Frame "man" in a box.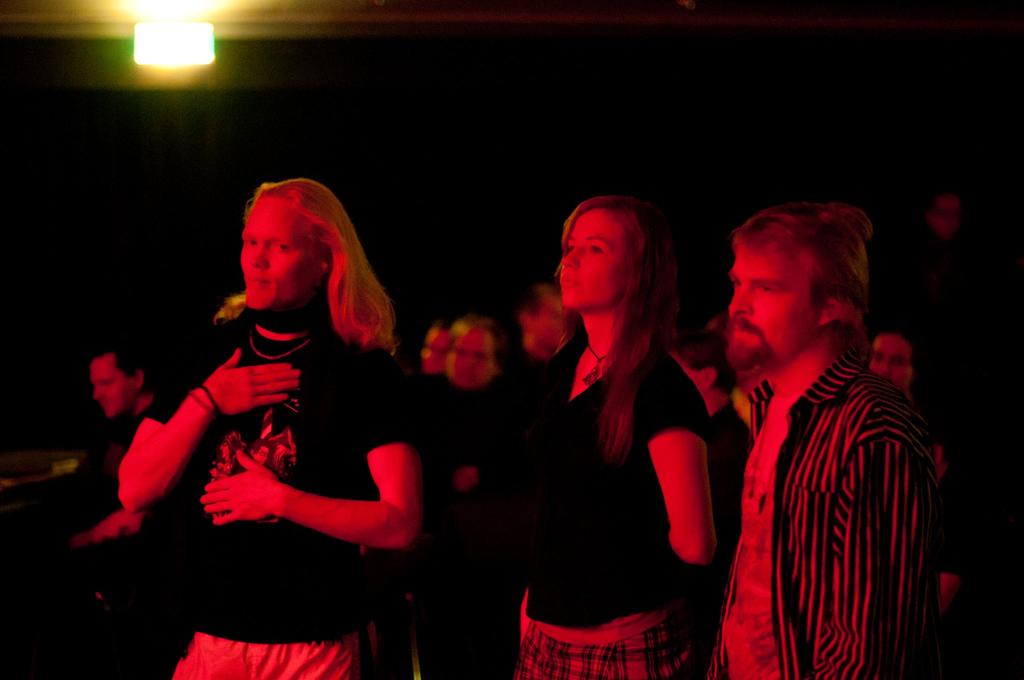
(692, 188, 948, 675).
